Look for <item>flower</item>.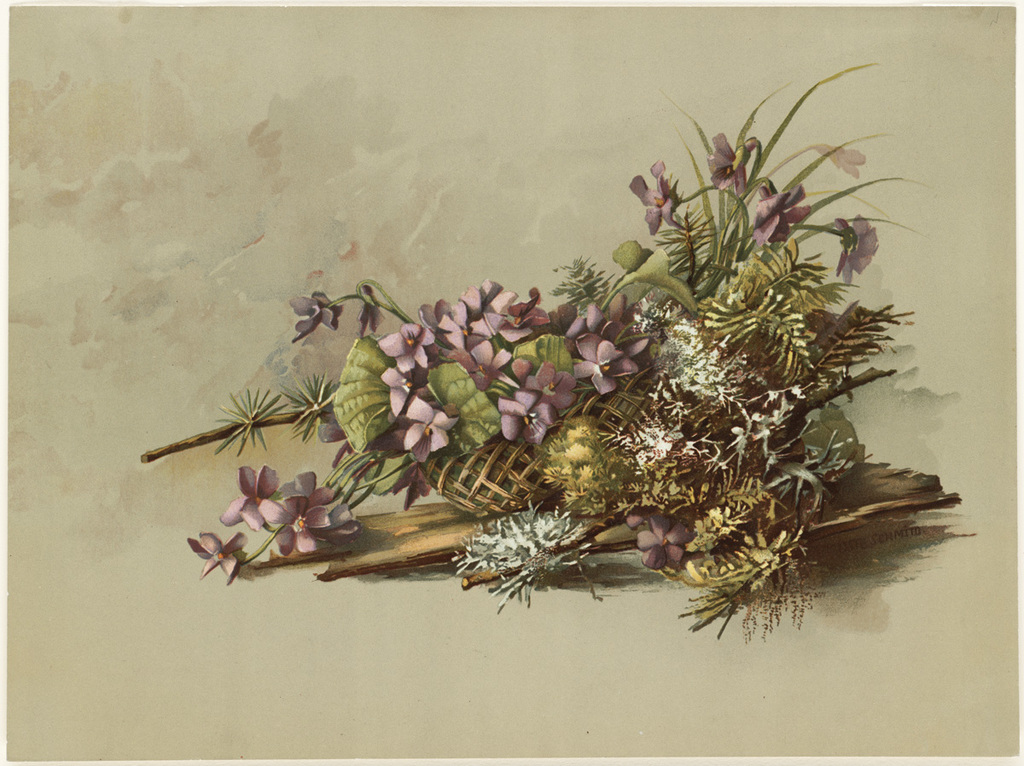
Found: box(290, 290, 338, 338).
